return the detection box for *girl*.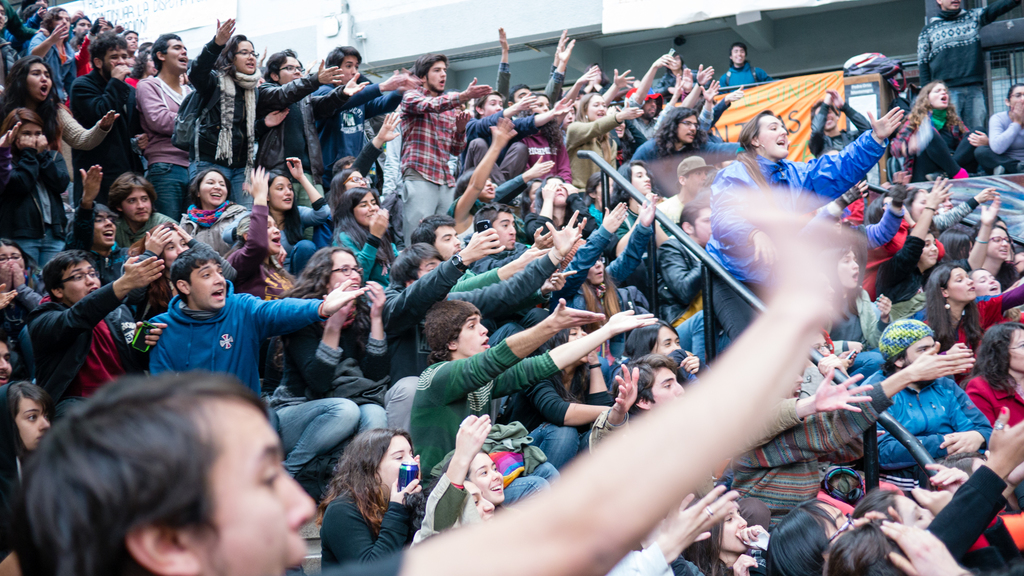
[left=872, top=176, right=956, bottom=301].
